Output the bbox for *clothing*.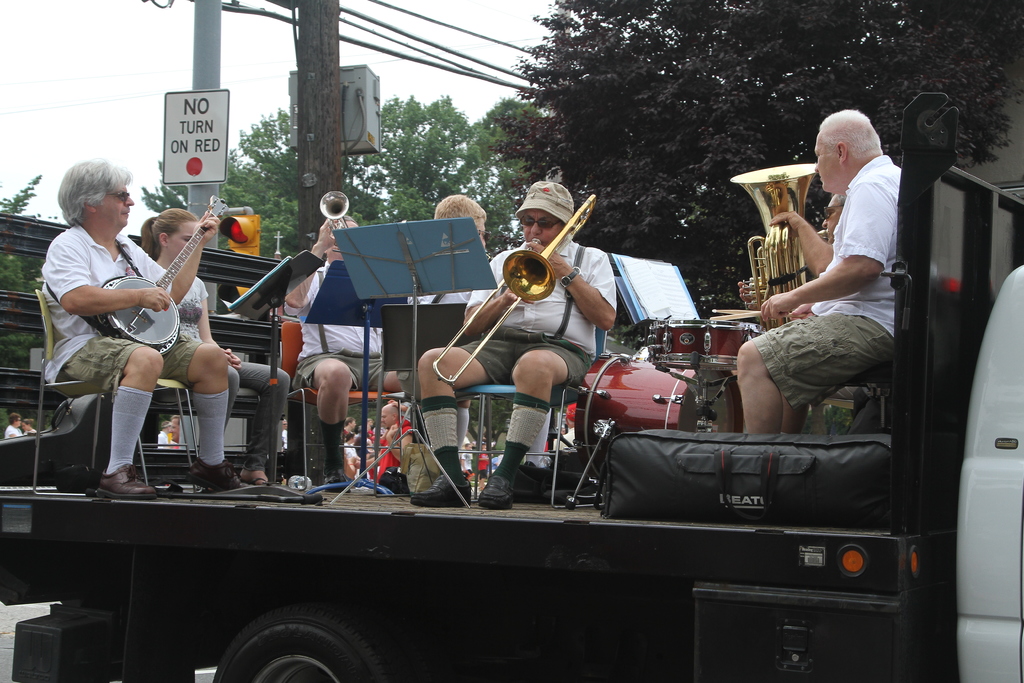
828 384 881 405.
